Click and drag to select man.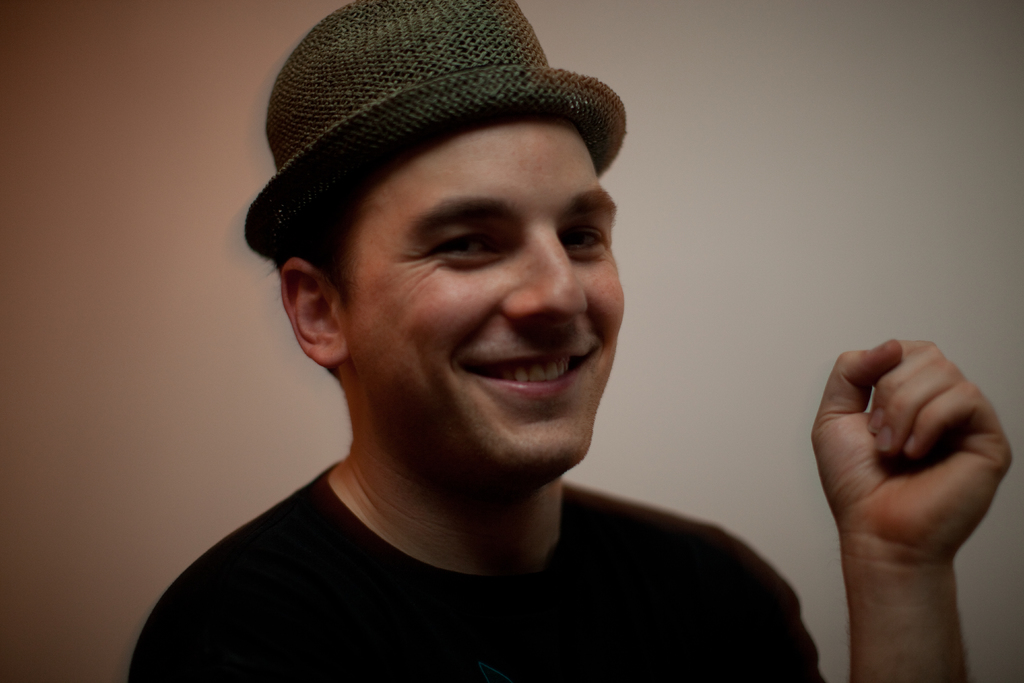
Selection: locate(120, 21, 791, 674).
